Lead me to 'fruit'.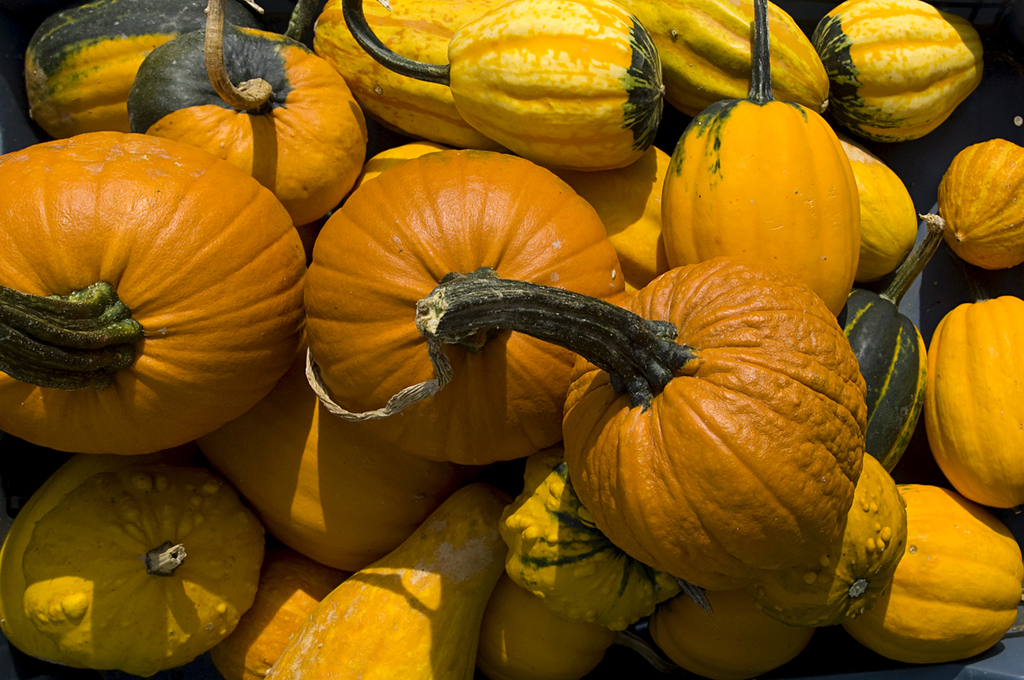
Lead to [left=307, top=146, right=631, bottom=471].
